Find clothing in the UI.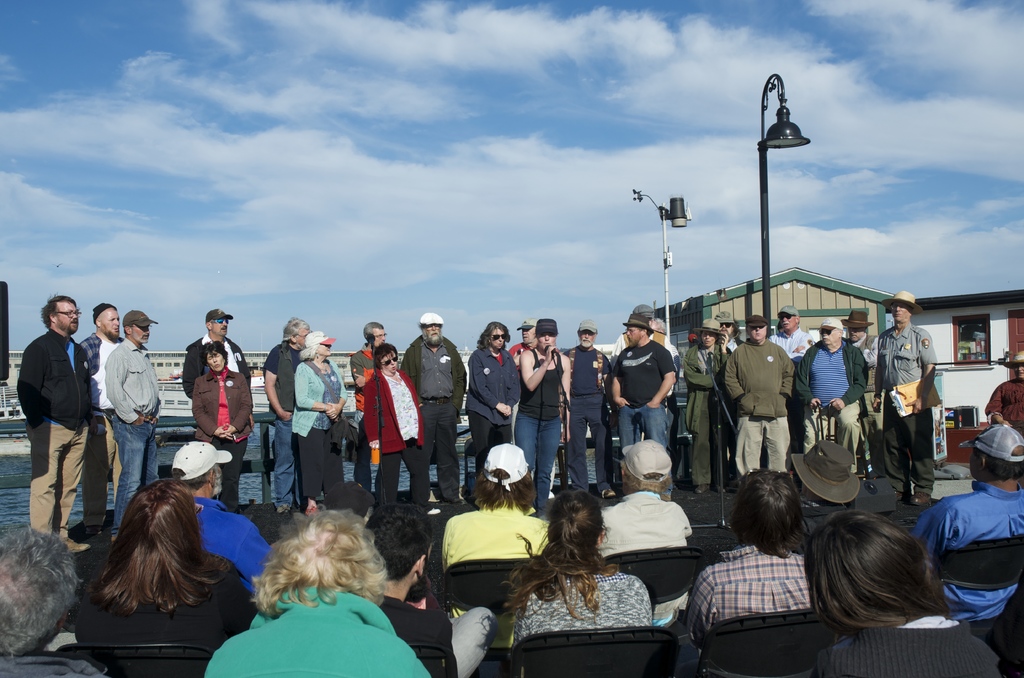
UI element at (x1=266, y1=332, x2=308, y2=517).
